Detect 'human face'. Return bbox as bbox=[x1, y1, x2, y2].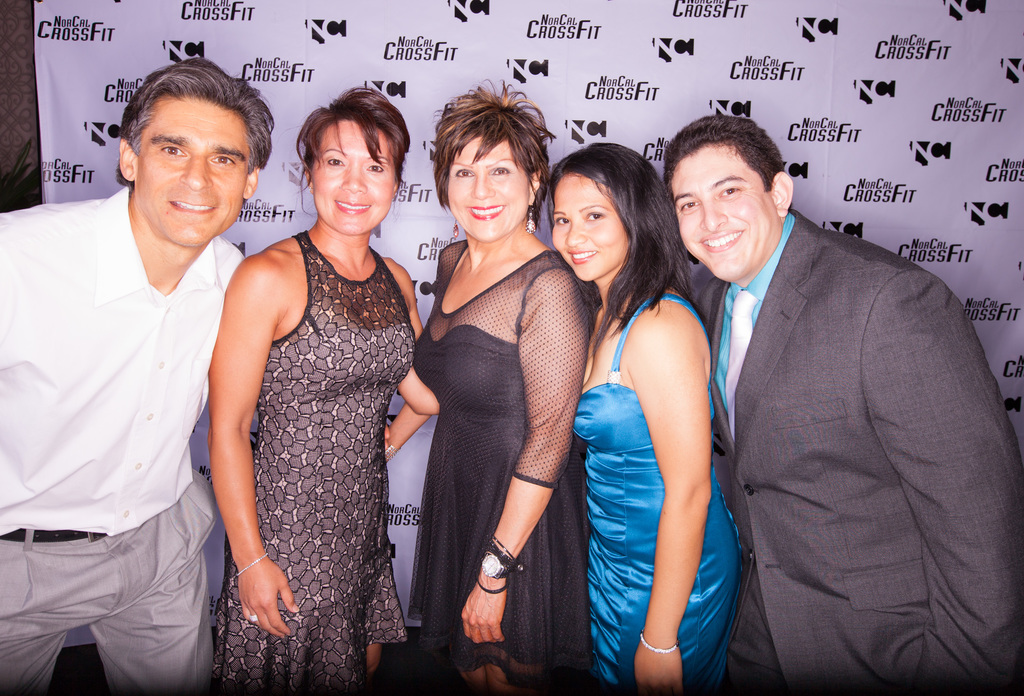
bbox=[137, 97, 247, 246].
